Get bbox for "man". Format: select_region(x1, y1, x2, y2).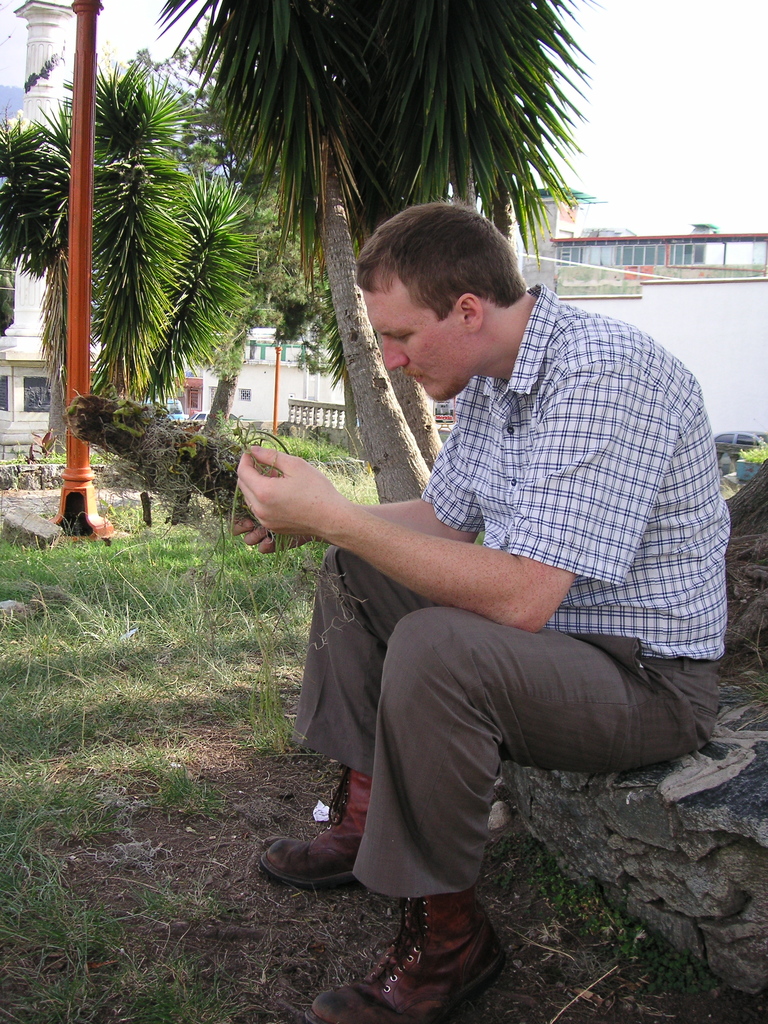
select_region(225, 191, 733, 977).
